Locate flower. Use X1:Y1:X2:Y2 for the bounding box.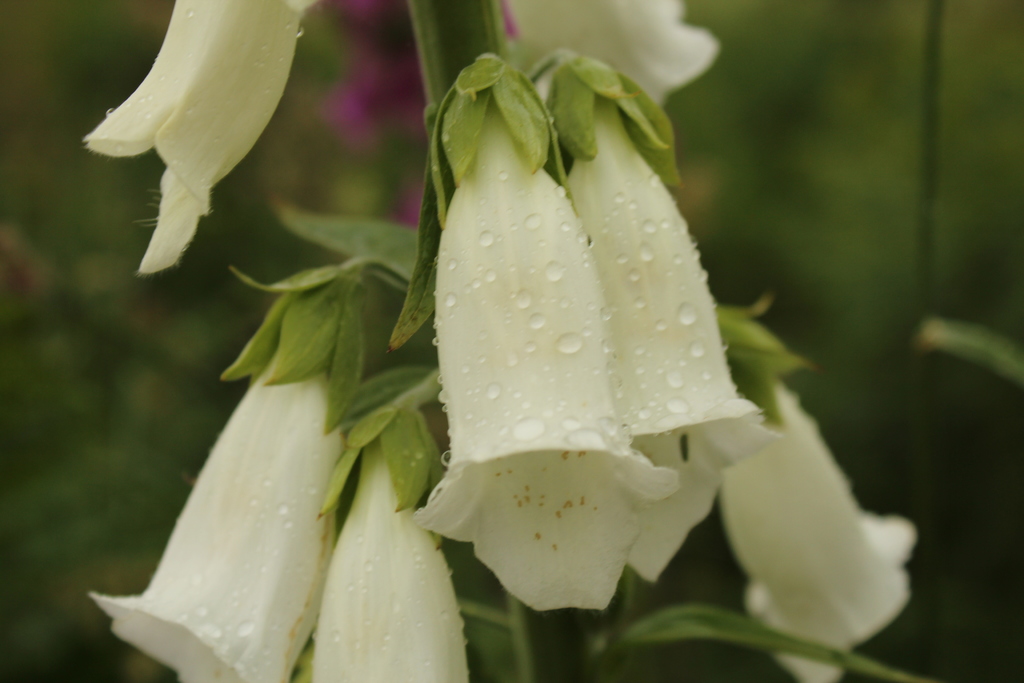
93:335:376:682.
